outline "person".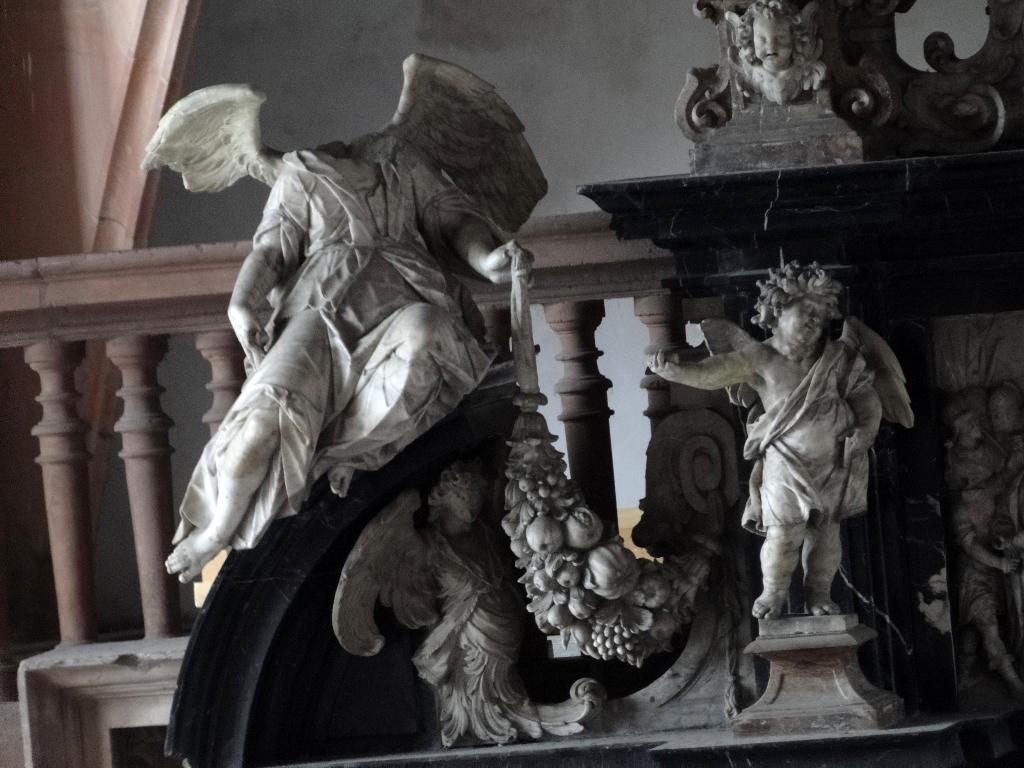
Outline: select_region(646, 253, 912, 616).
